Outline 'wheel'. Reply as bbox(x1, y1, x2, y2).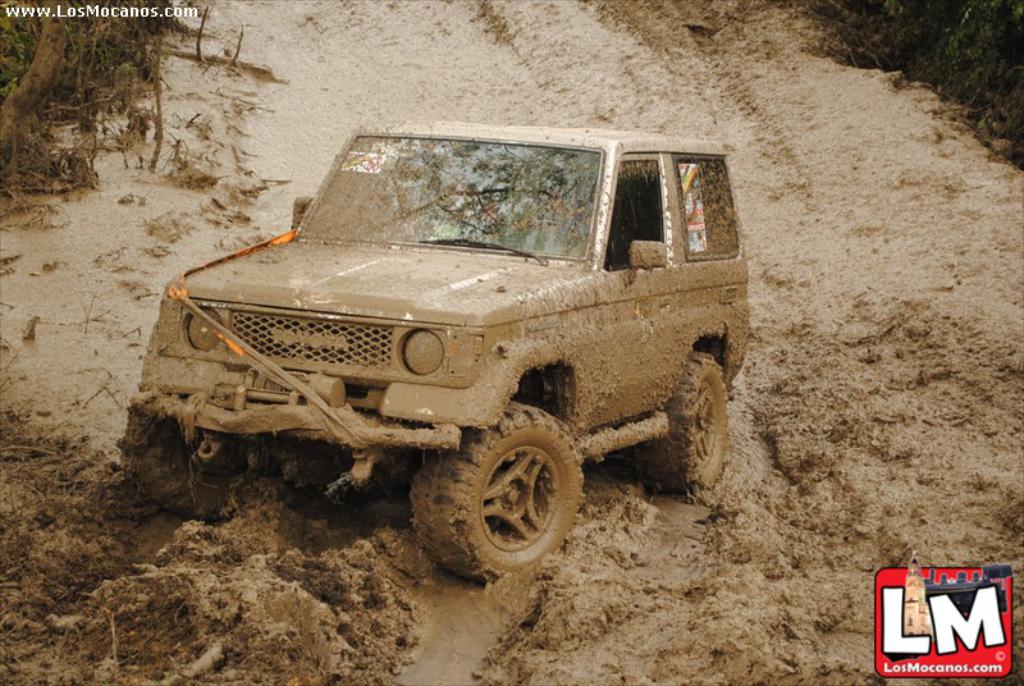
bbox(425, 412, 580, 575).
